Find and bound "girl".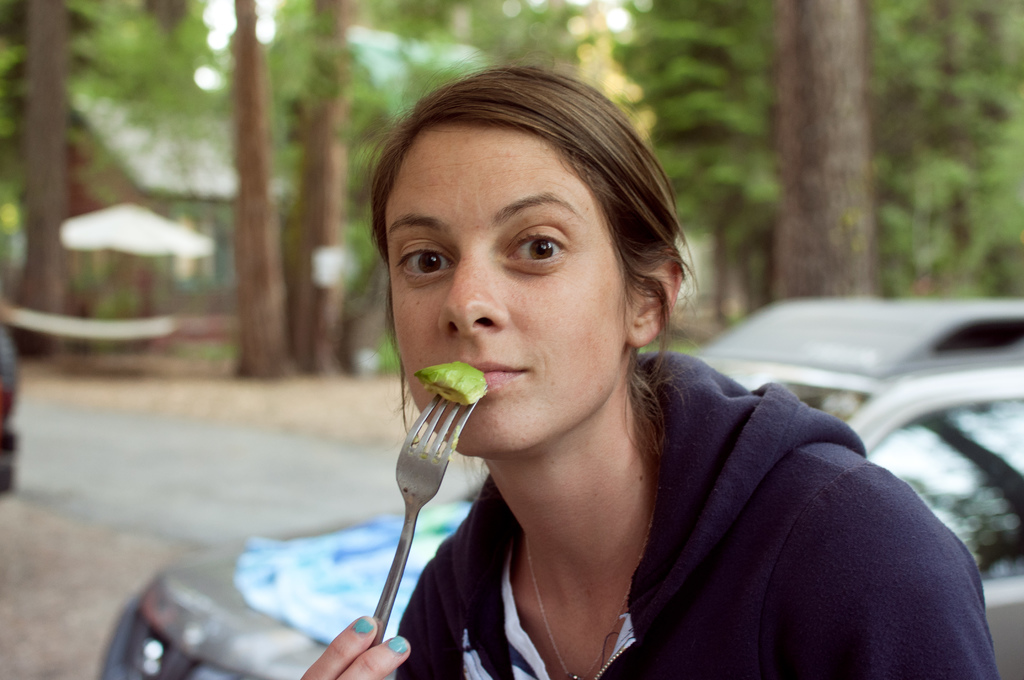
Bound: pyautogui.locateOnScreen(301, 61, 1004, 679).
